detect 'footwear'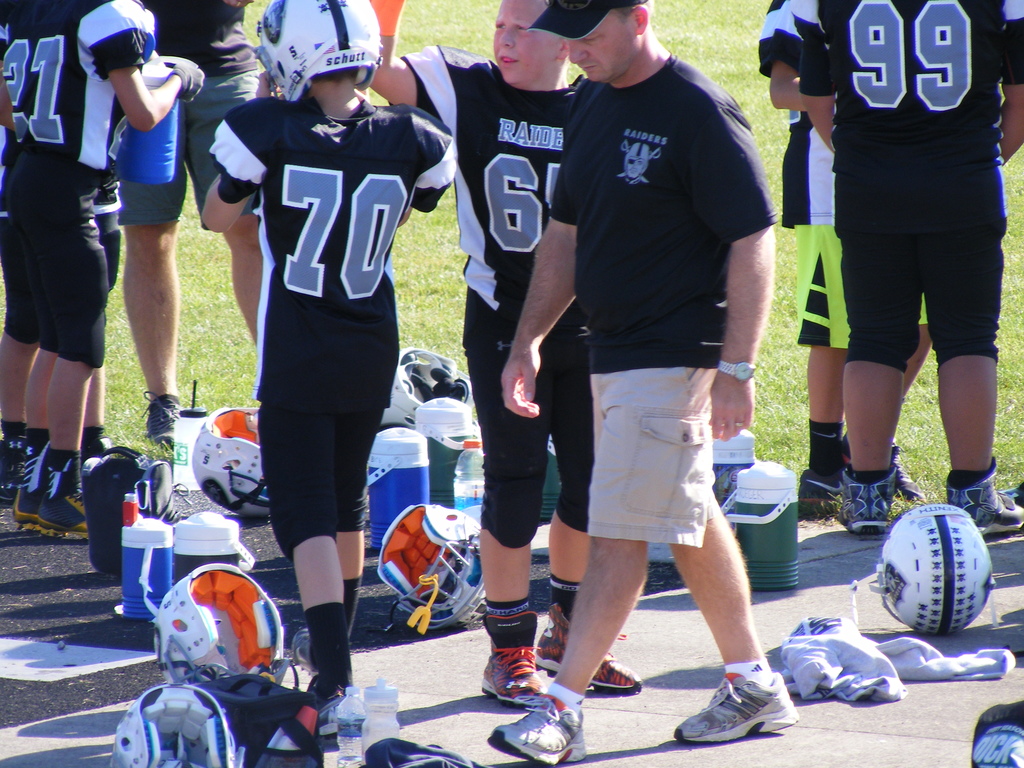
477/616/566/702
